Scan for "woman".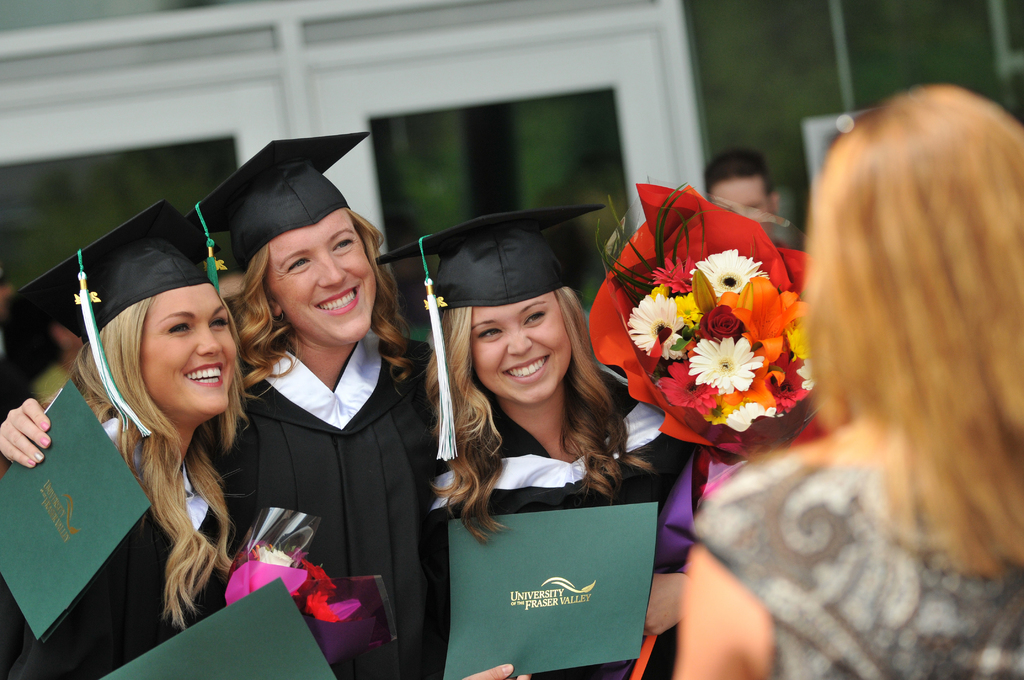
Scan result: x1=676, y1=84, x2=1023, y2=679.
